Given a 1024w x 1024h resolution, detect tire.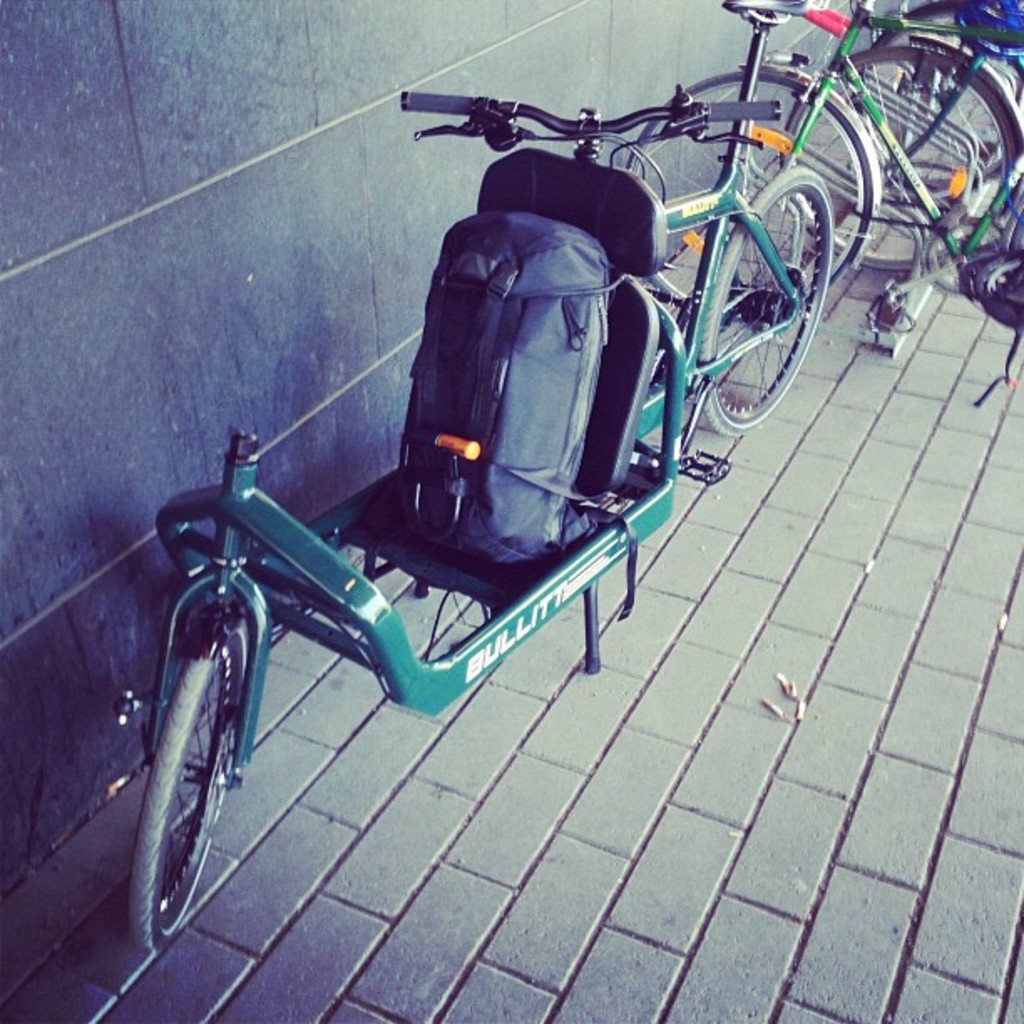
bbox(648, 311, 709, 455).
